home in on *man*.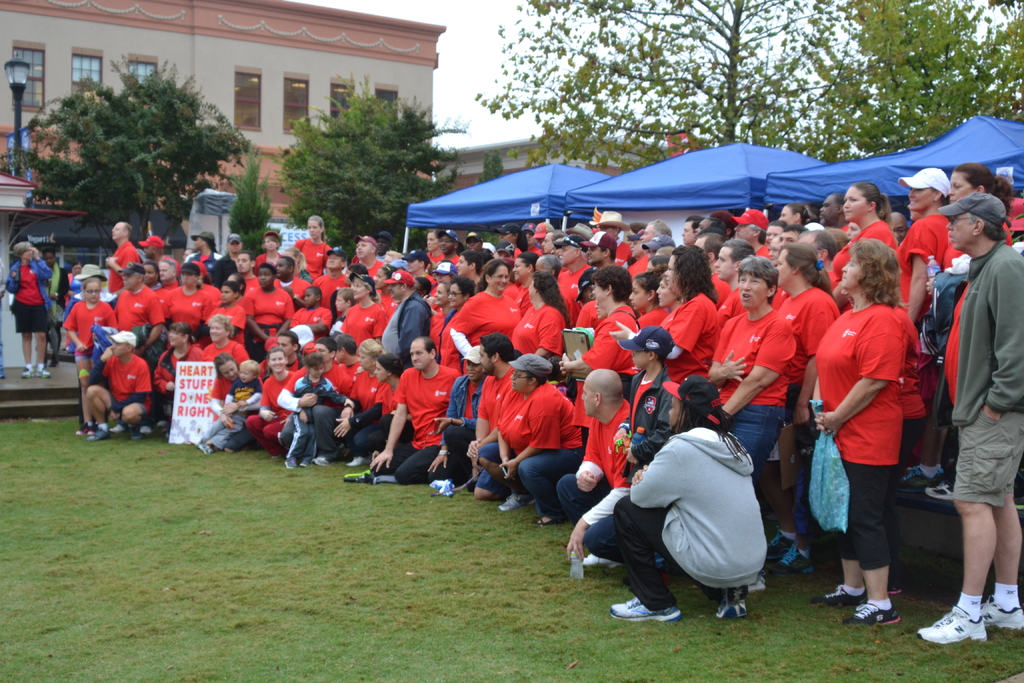
Homed in at {"x1": 369, "y1": 337, "x2": 462, "y2": 484}.
